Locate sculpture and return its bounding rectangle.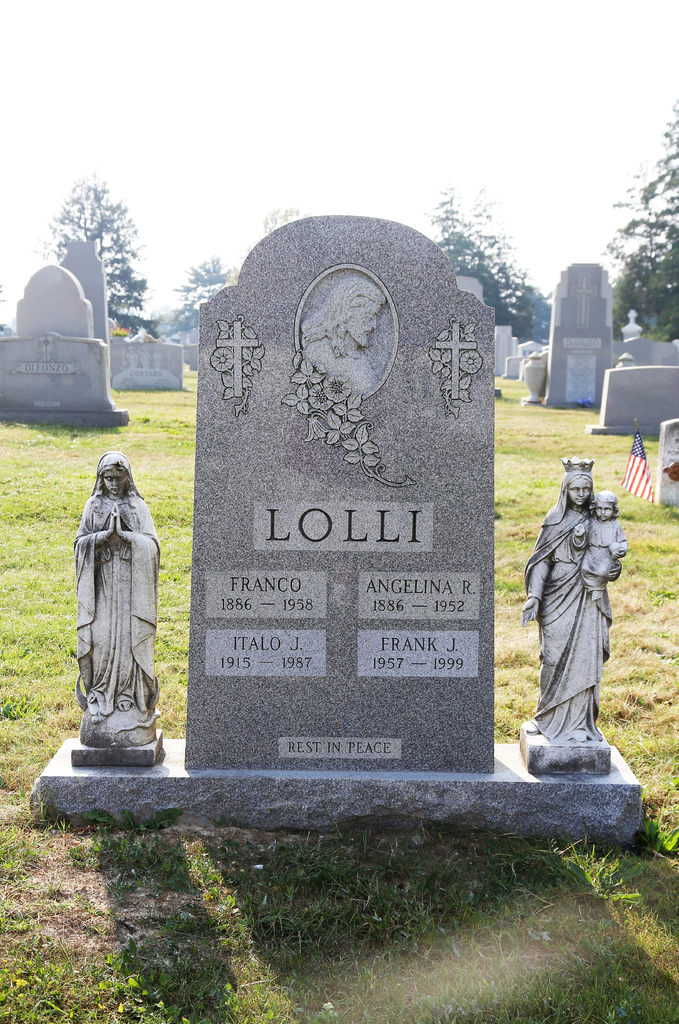
{"x1": 592, "y1": 490, "x2": 632, "y2": 610}.
